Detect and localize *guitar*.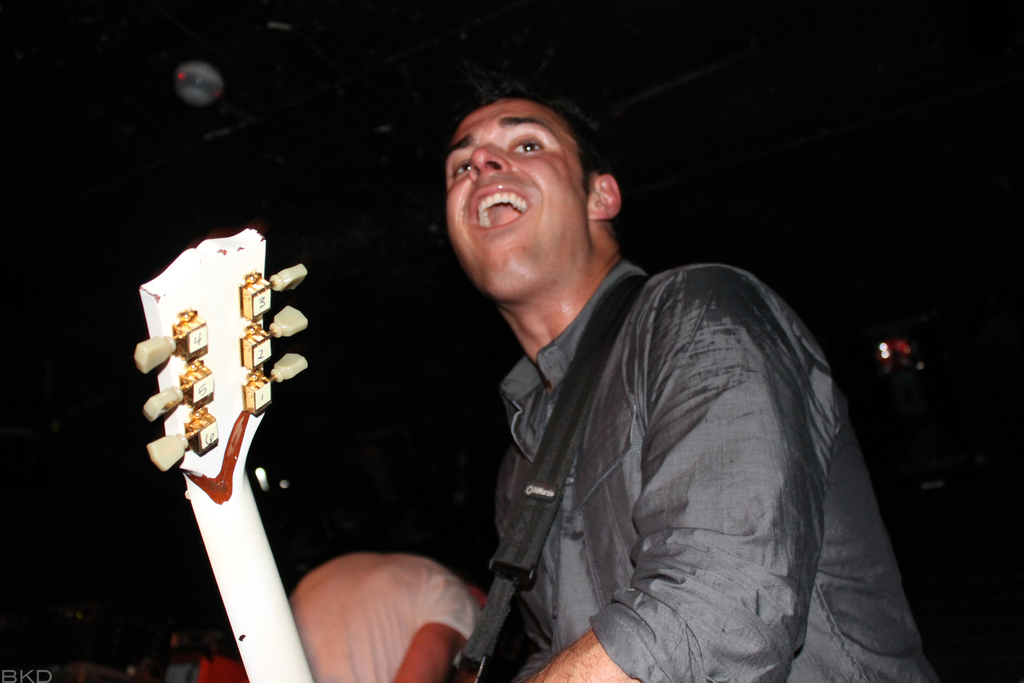
Localized at Rect(128, 222, 308, 682).
